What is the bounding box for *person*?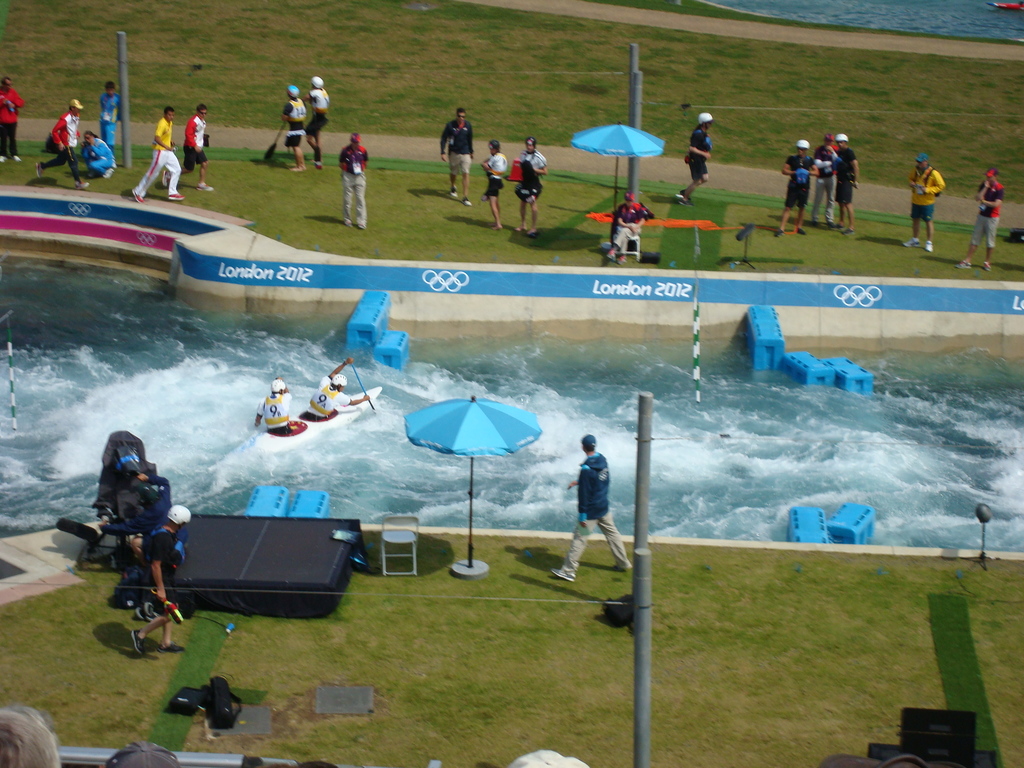
<box>248,373,293,434</box>.
